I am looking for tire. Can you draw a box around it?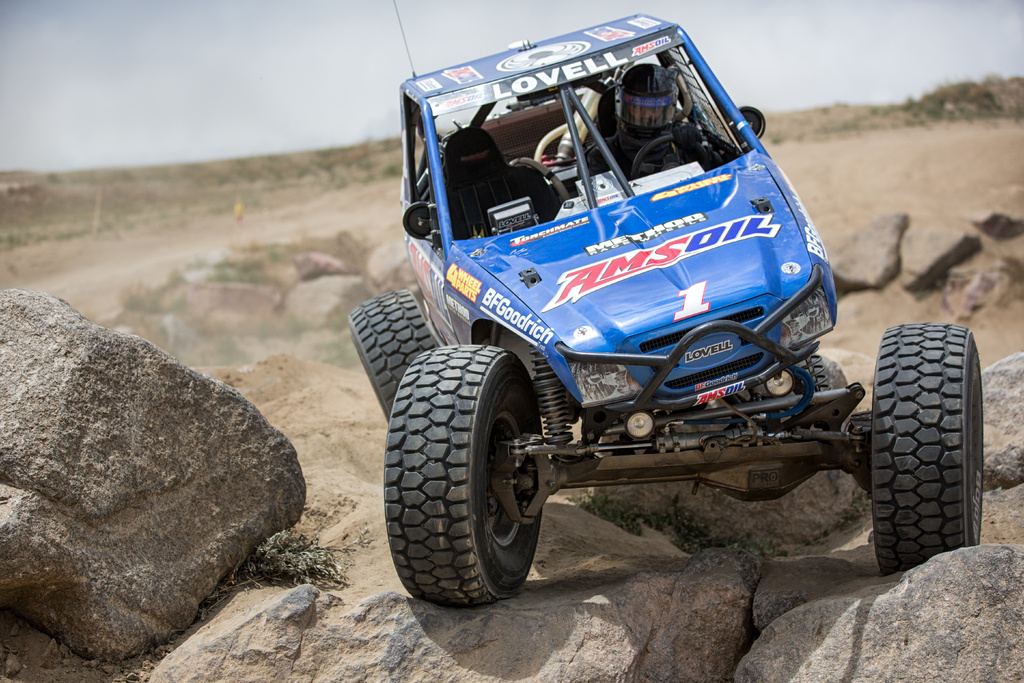
Sure, the bounding box is [left=381, top=345, right=550, bottom=603].
